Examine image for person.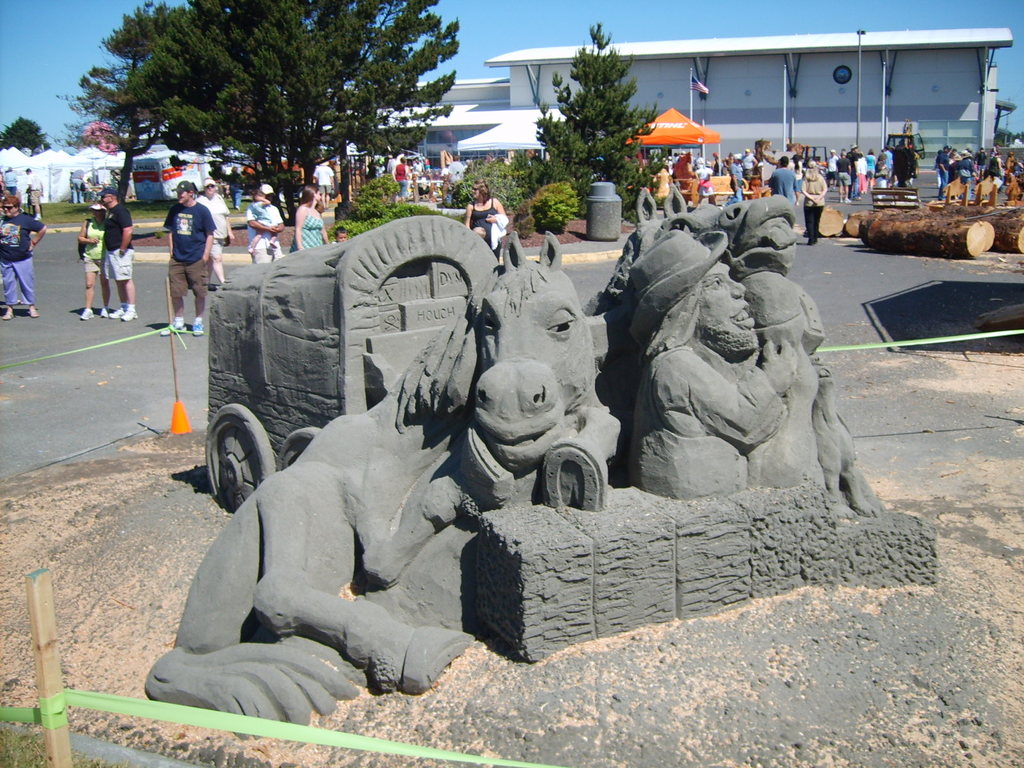
Examination result: BBox(0, 193, 50, 321).
